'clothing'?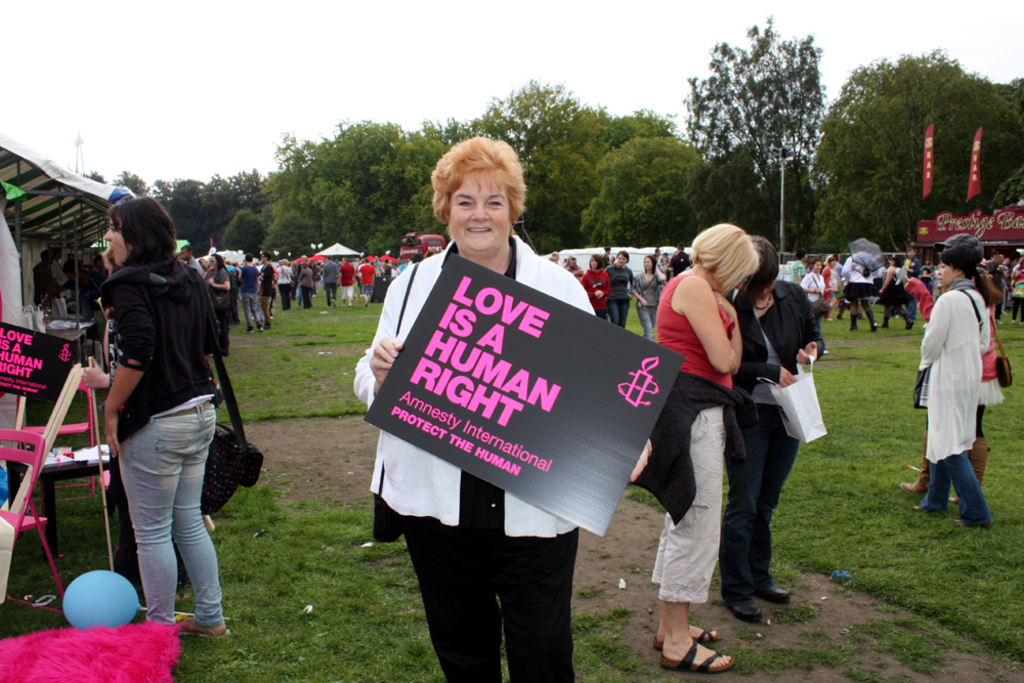
box=[796, 264, 809, 290]
